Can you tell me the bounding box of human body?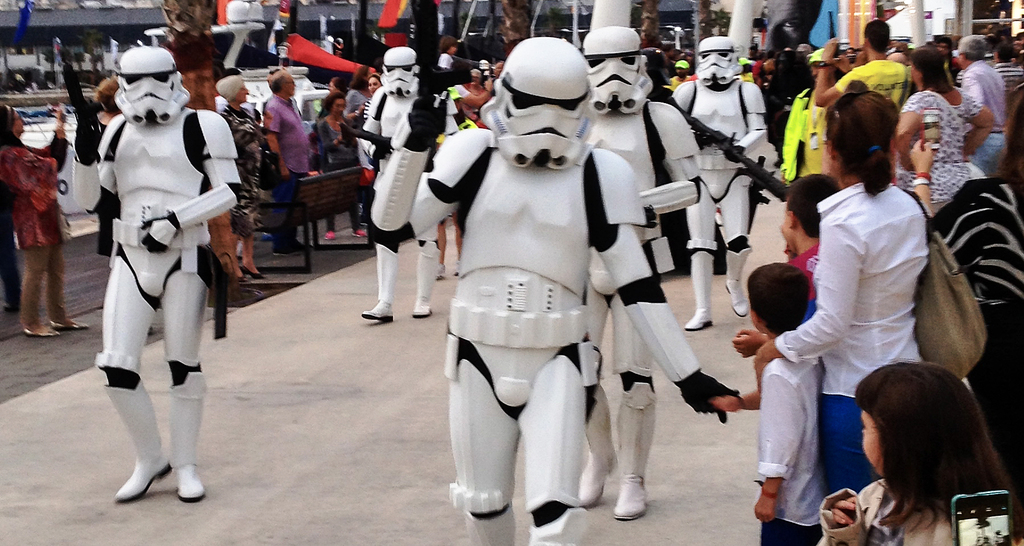
box=[903, 137, 1023, 474].
